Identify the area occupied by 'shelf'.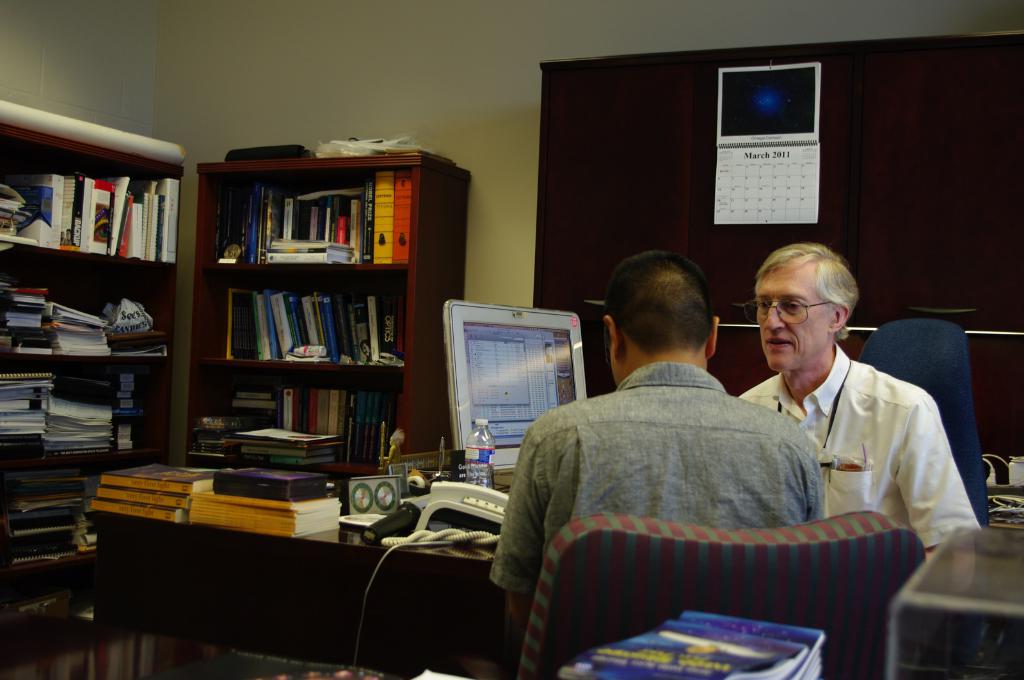
Area: 0, 241, 178, 358.
